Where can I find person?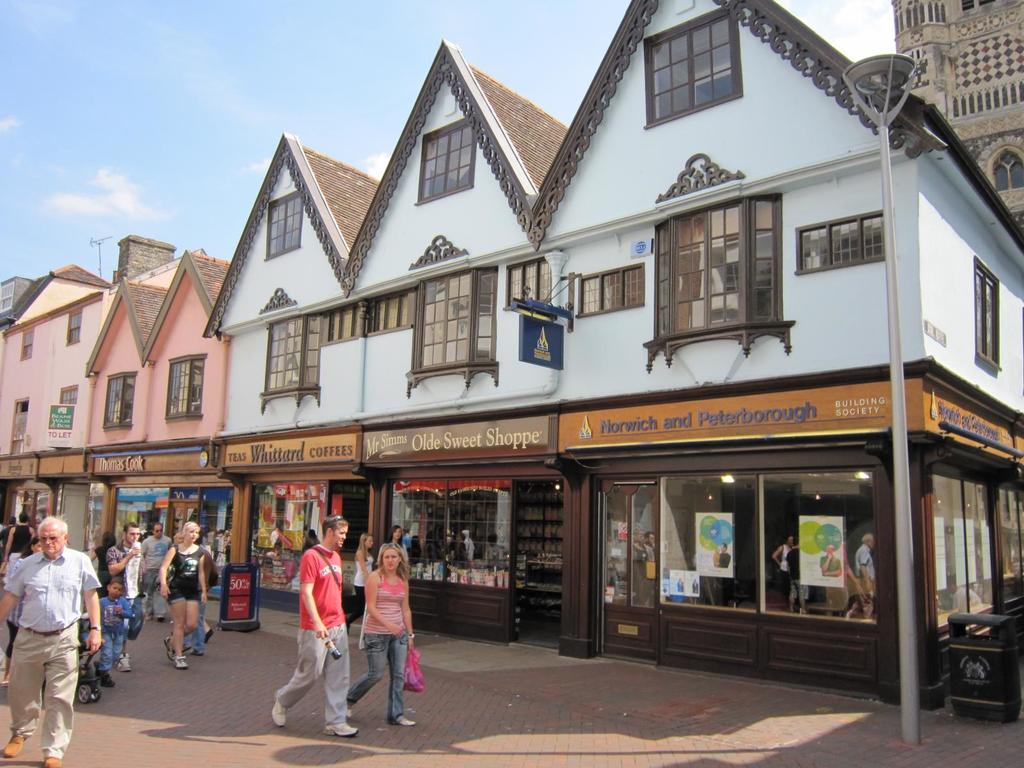
You can find it at (x1=271, y1=512, x2=358, y2=739).
